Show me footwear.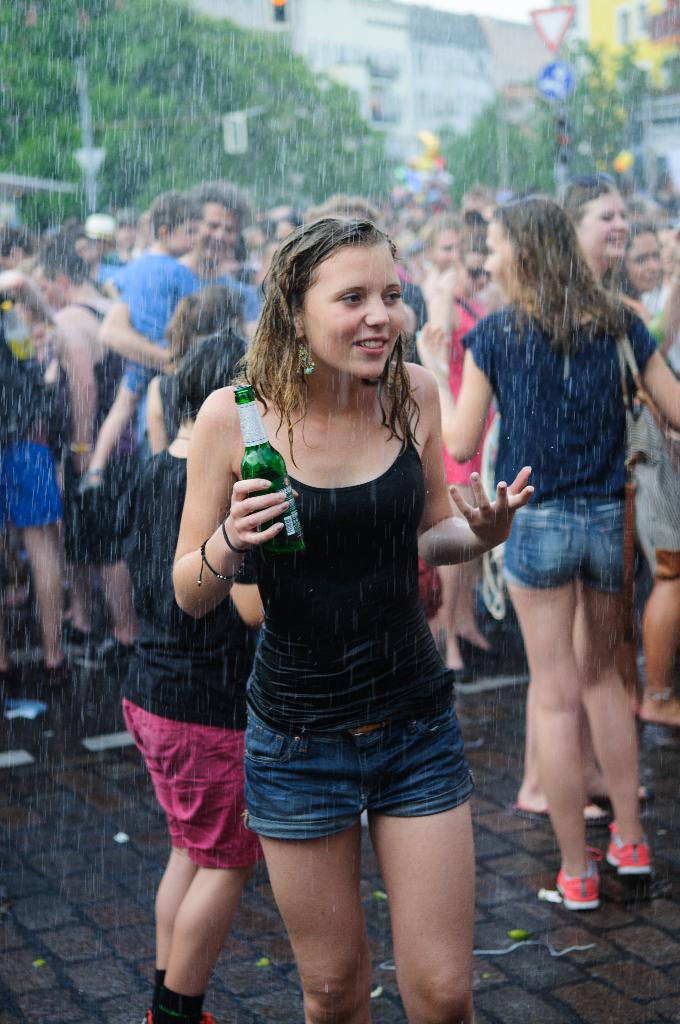
footwear is here: bbox=[607, 822, 652, 881].
